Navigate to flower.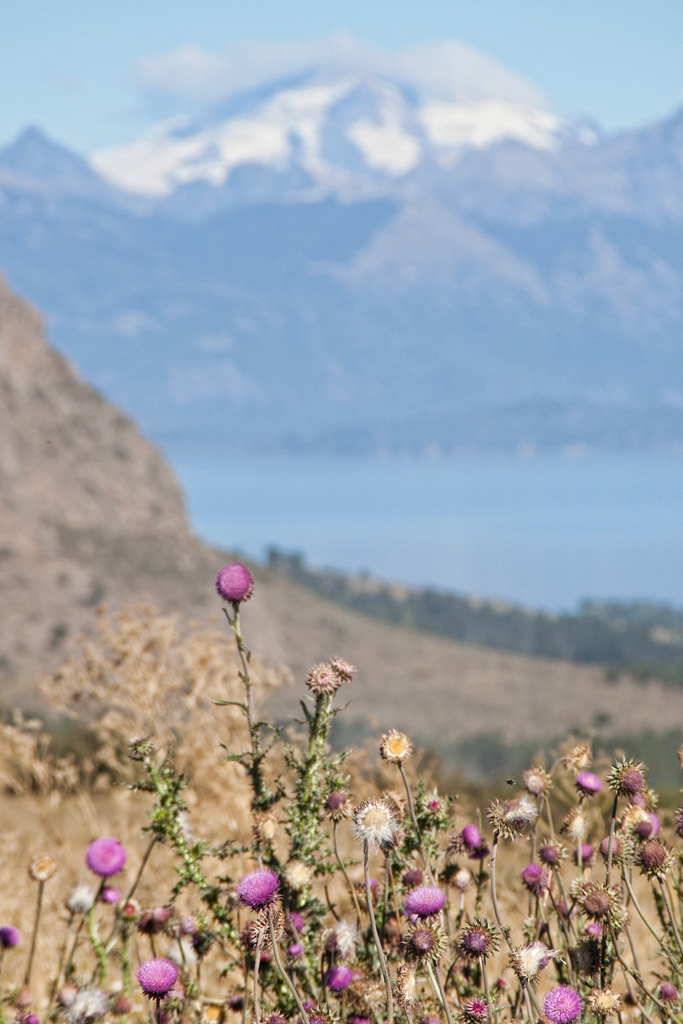
Navigation target: bbox=[29, 856, 60, 884].
